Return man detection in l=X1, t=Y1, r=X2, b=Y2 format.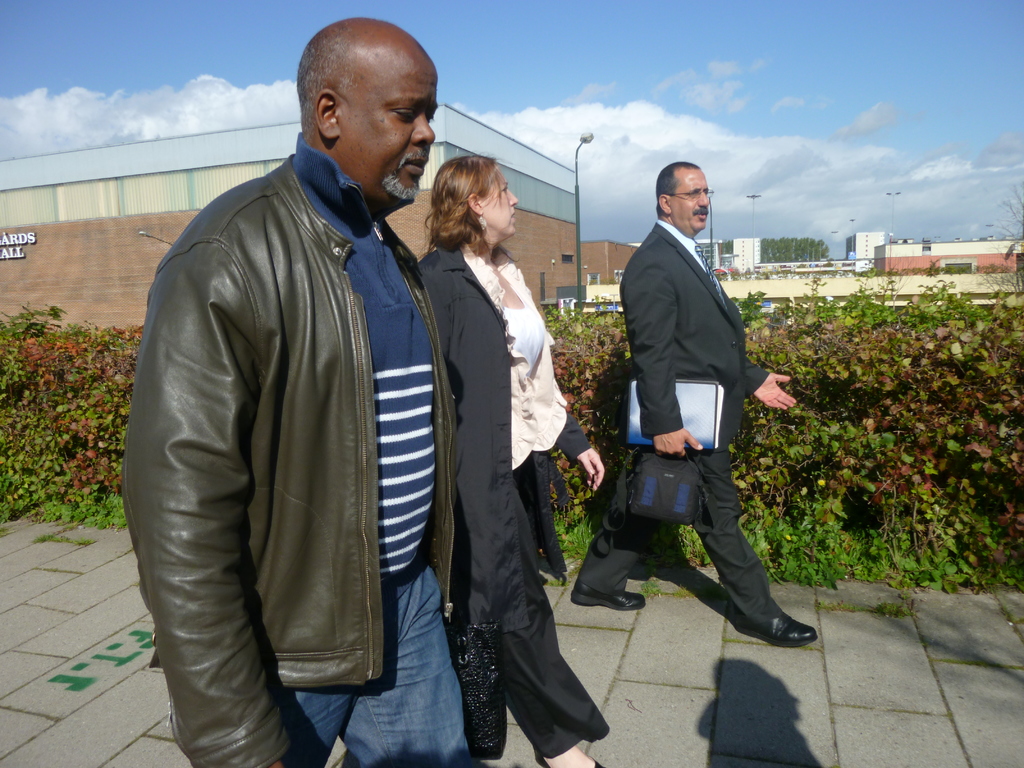
l=568, t=161, r=819, b=651.
